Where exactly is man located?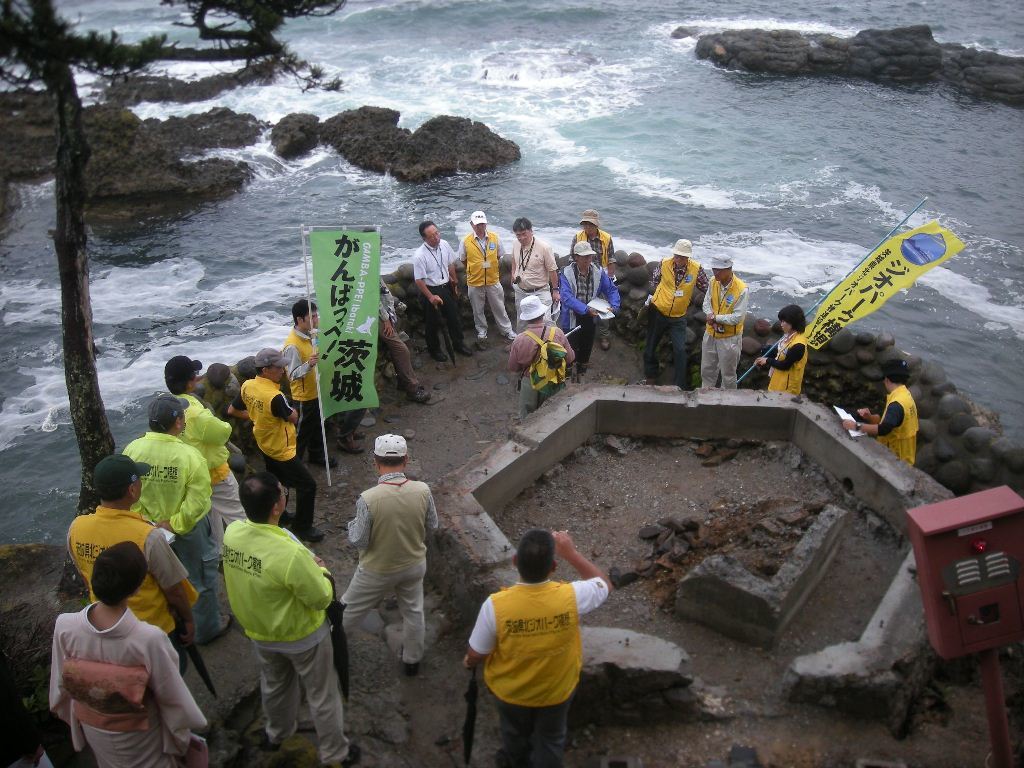
Its bounding box is pyautogui.locateOnScreen(60, 451, 212, 723).
